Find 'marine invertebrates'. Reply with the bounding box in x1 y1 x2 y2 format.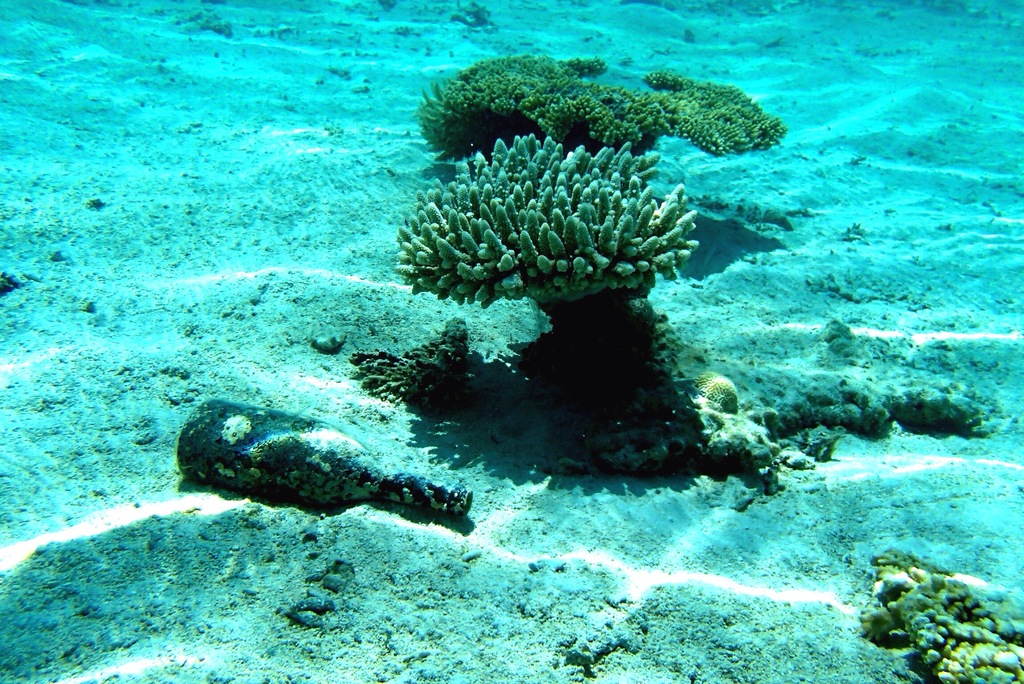
693 371 740 415.
